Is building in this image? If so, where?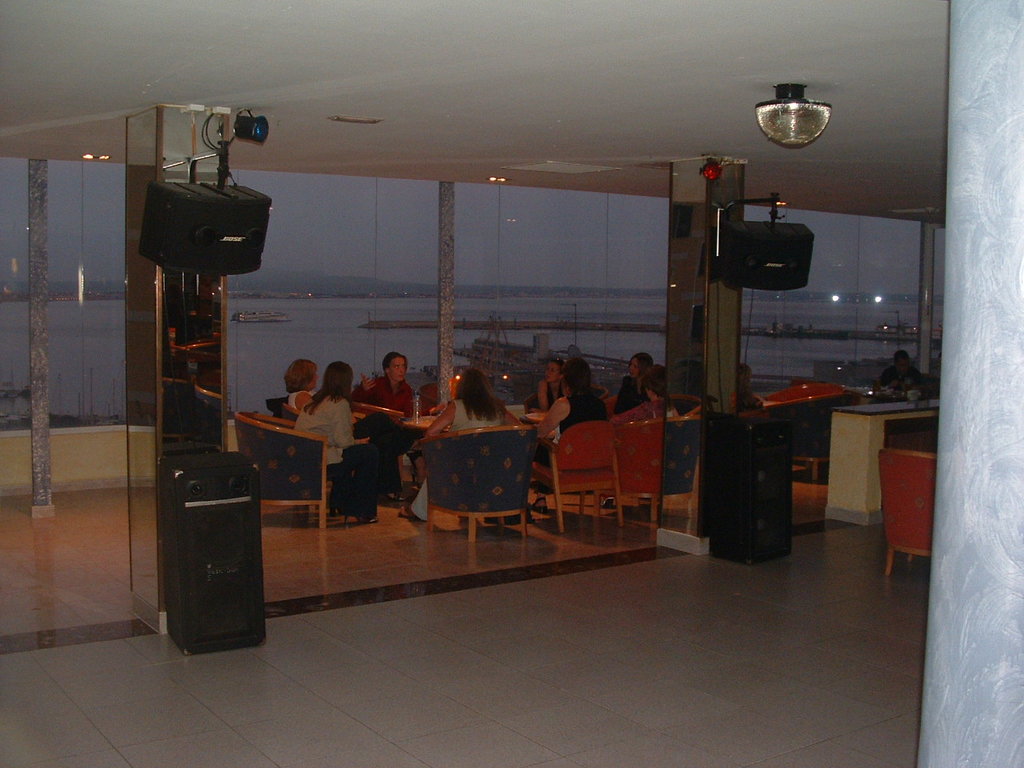
Yes, at box=[0, 2, 1023, 762].
